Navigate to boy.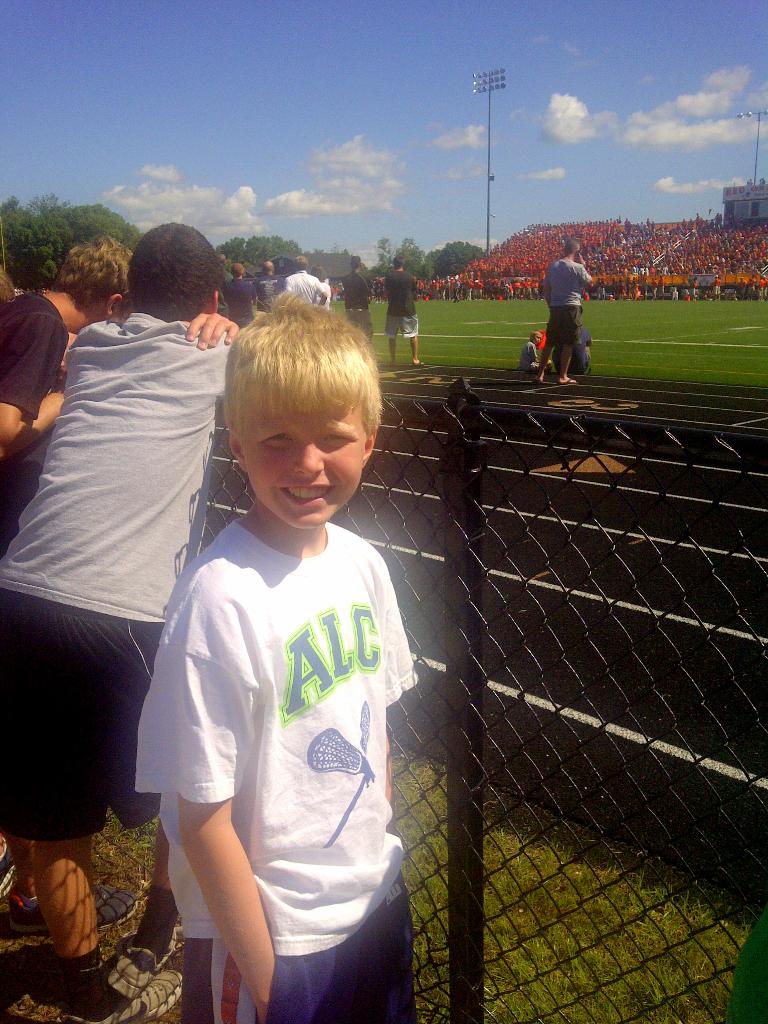
Navigation target: Rect(519, 333, 545, 373).
